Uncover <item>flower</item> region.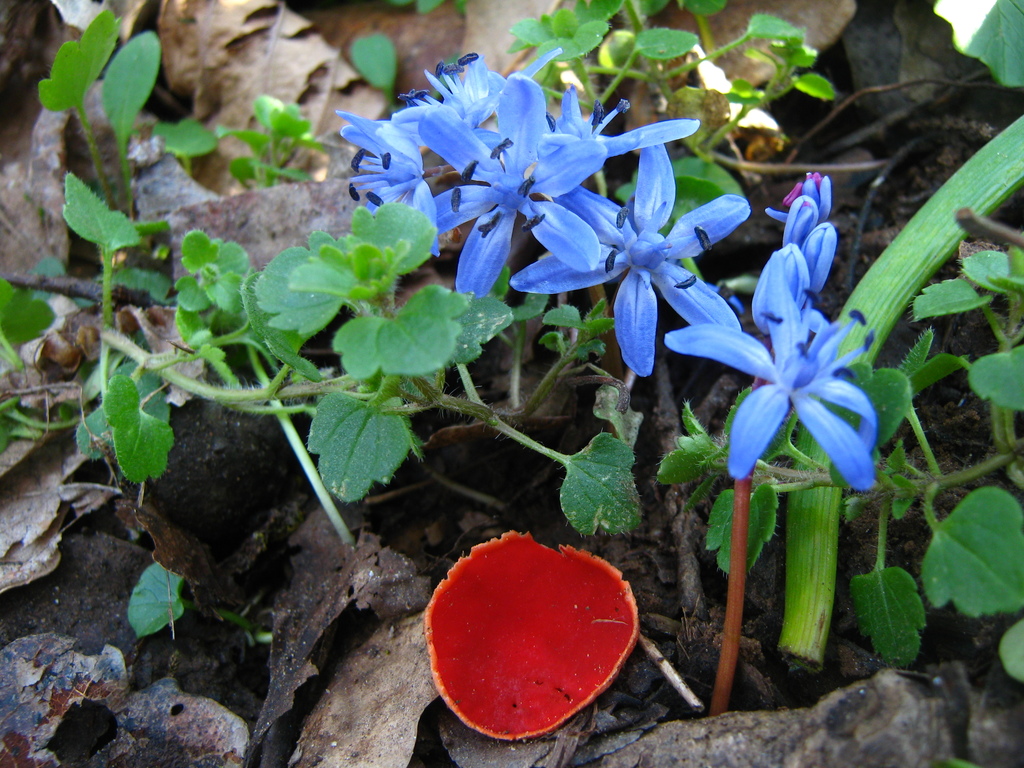
Uncovered: {"x1": 335, "y1": 103, "x2": 439, "y2": 252}.
